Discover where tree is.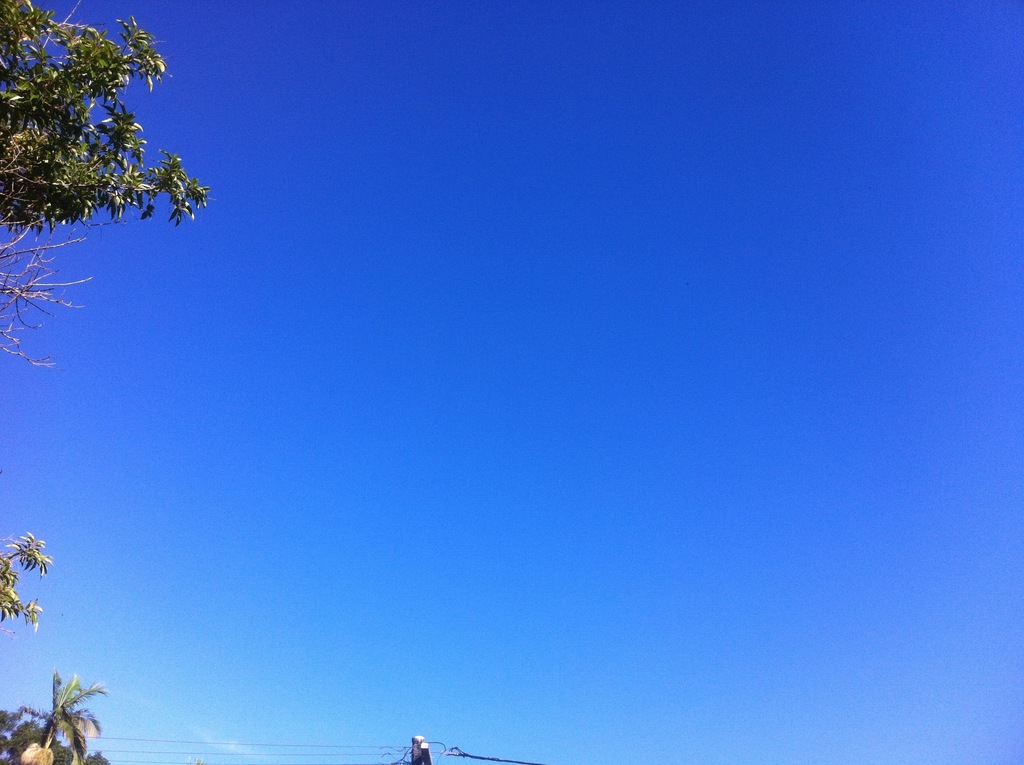
Discovered at pyautogui.locateOnScreen(0, 532, 56, 639).
